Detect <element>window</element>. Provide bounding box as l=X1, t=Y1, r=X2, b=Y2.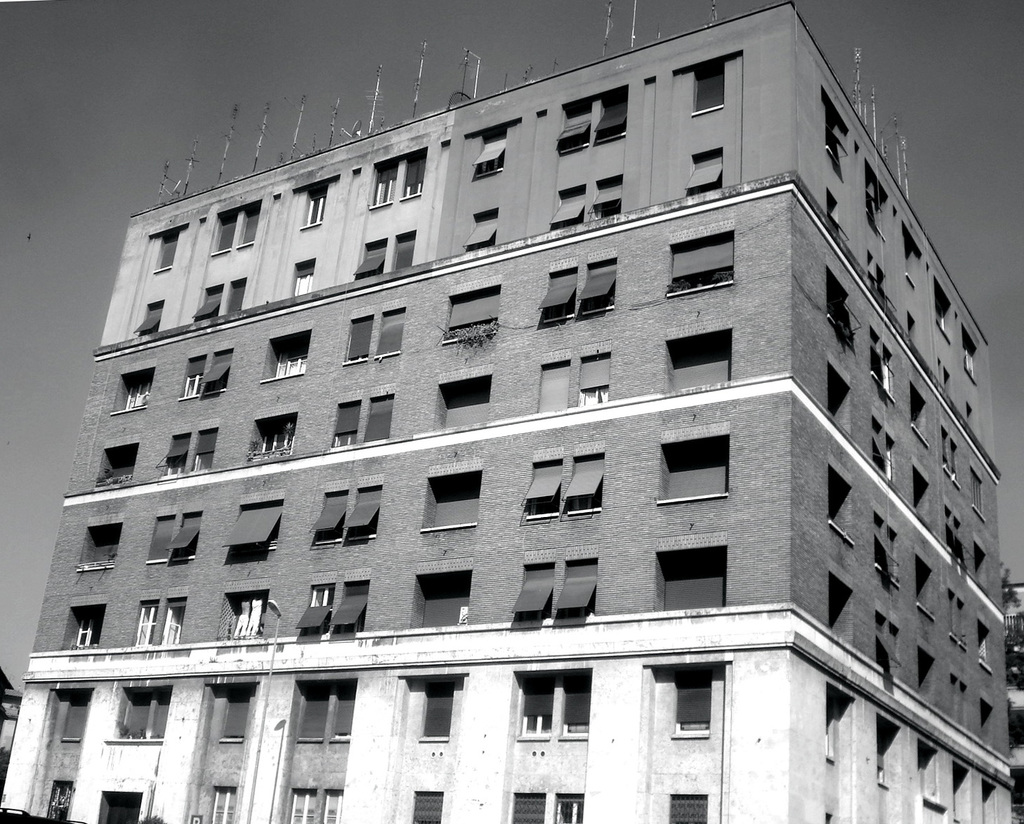
l=577, t=253, r=622, b=317.
